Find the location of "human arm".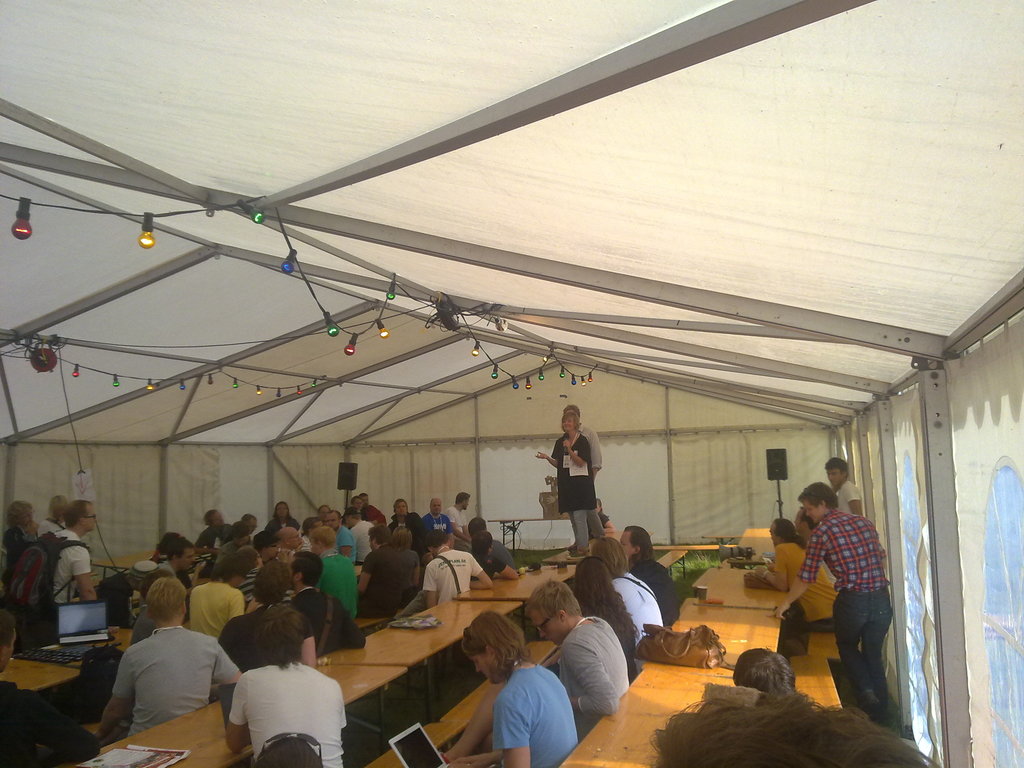
Location: region(298, 609, 328, 678).
